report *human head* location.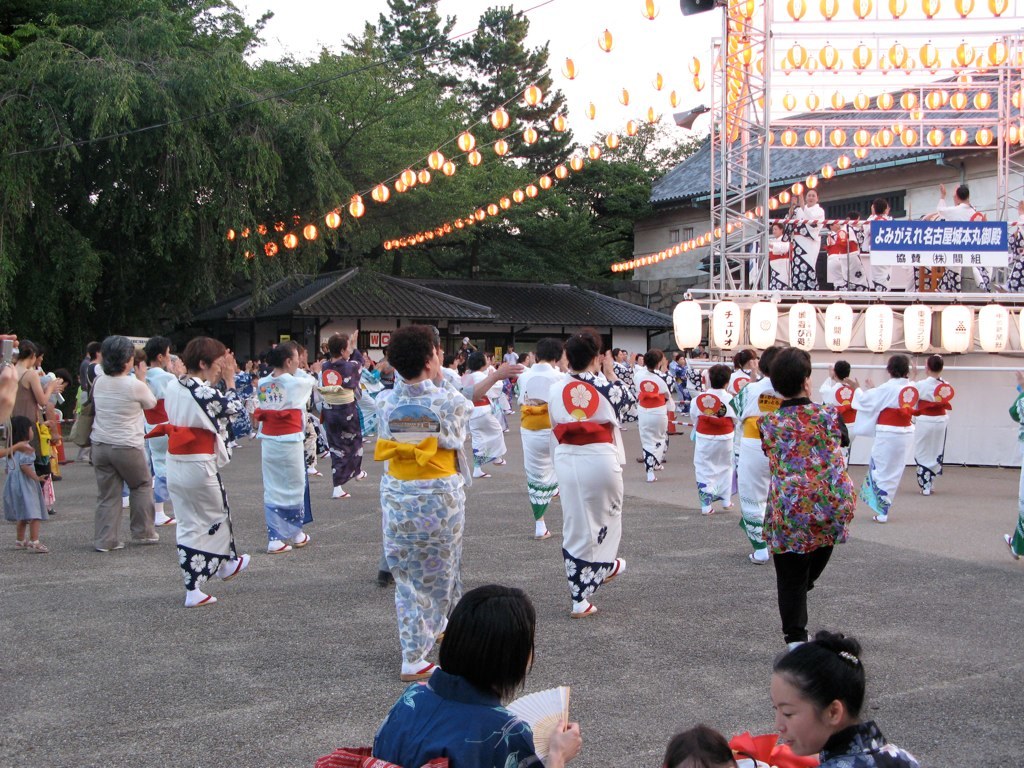
Report: x1=733 y1=349 x2=758 y2=373.
